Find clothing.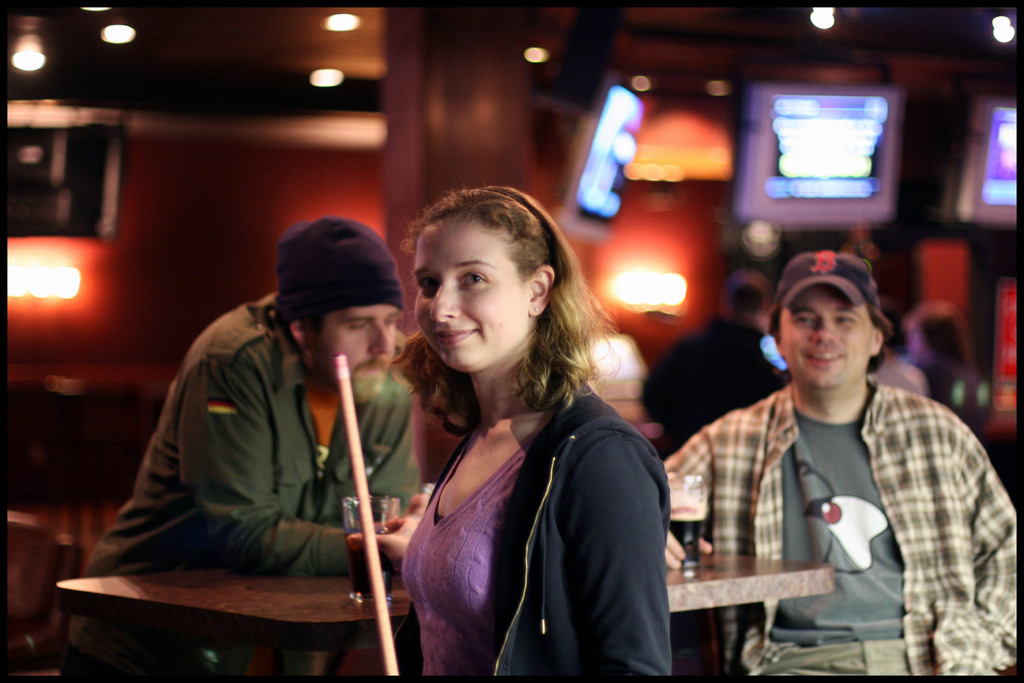
select_region(868, 358, 927, 393).
